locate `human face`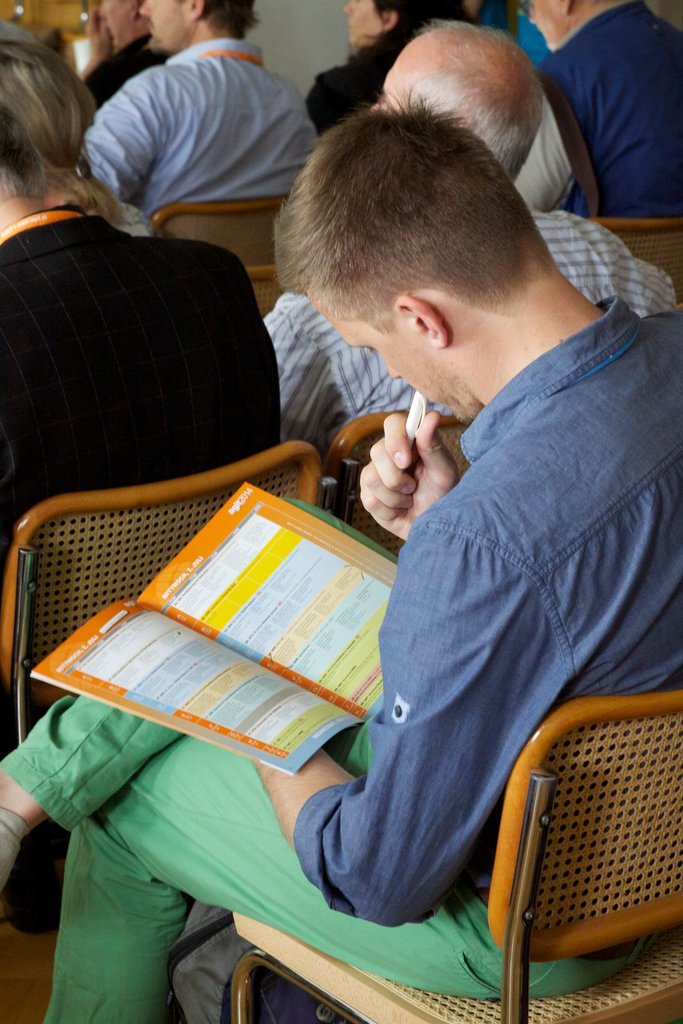
342, 0, 382, 46
